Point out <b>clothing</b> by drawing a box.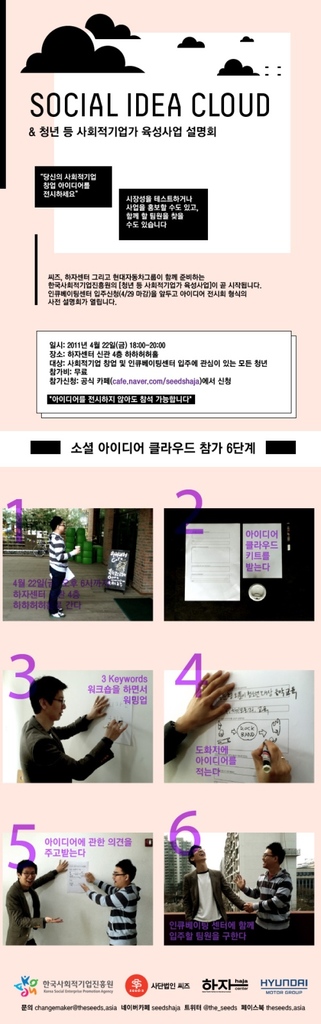
pyautogui.locateOnScreen(163, 721, 184, 763).
